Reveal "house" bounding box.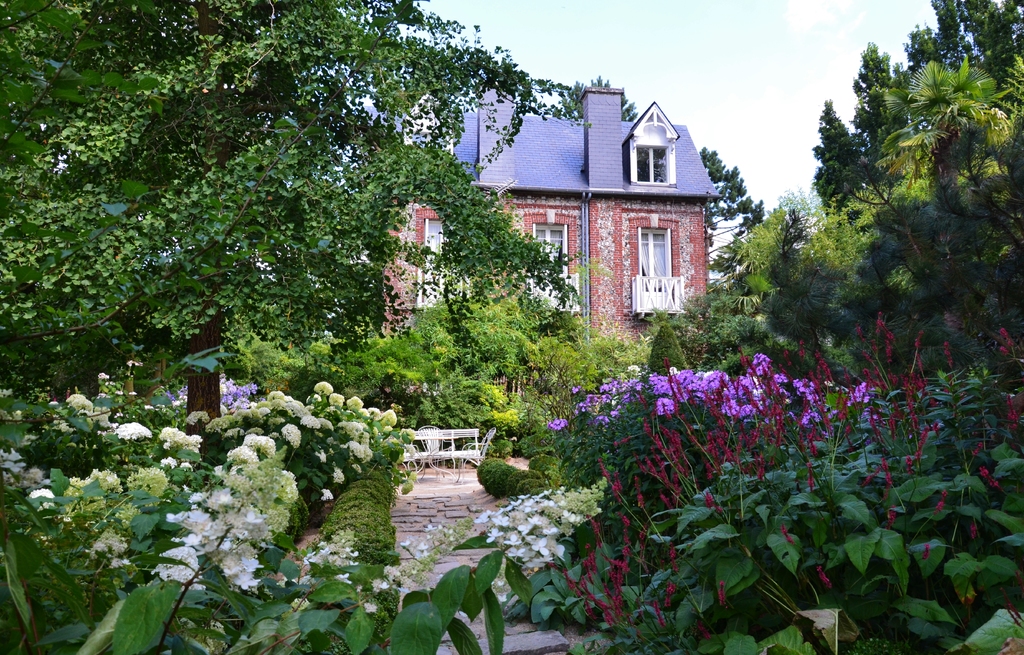
Revealed: detection(403, 81, 736, 354).
